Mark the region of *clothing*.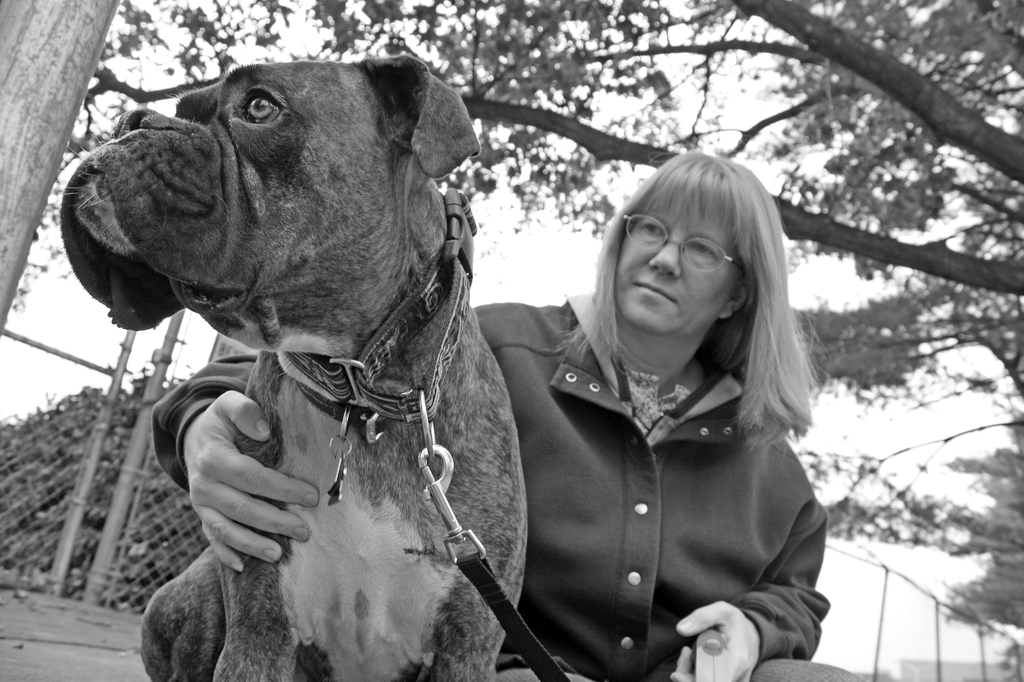
Region: select_region(147, 286, 859, 681).
